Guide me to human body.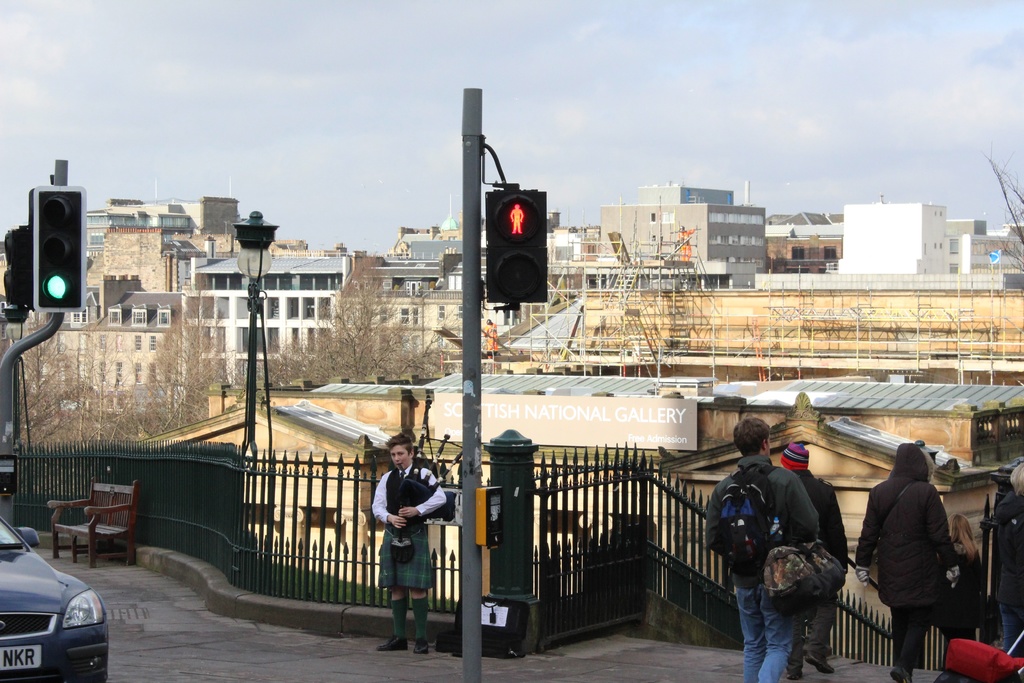
Guidance: left=372, top=433, right=447, bottom=661.
